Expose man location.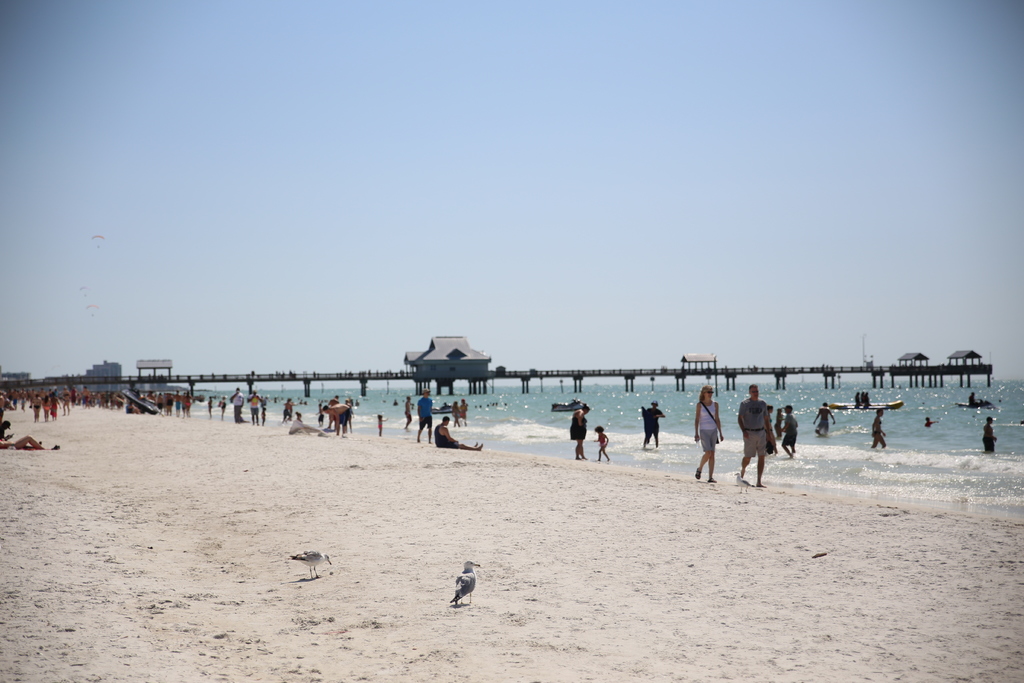
Exposed at locate(323, 401, 356, 432).
